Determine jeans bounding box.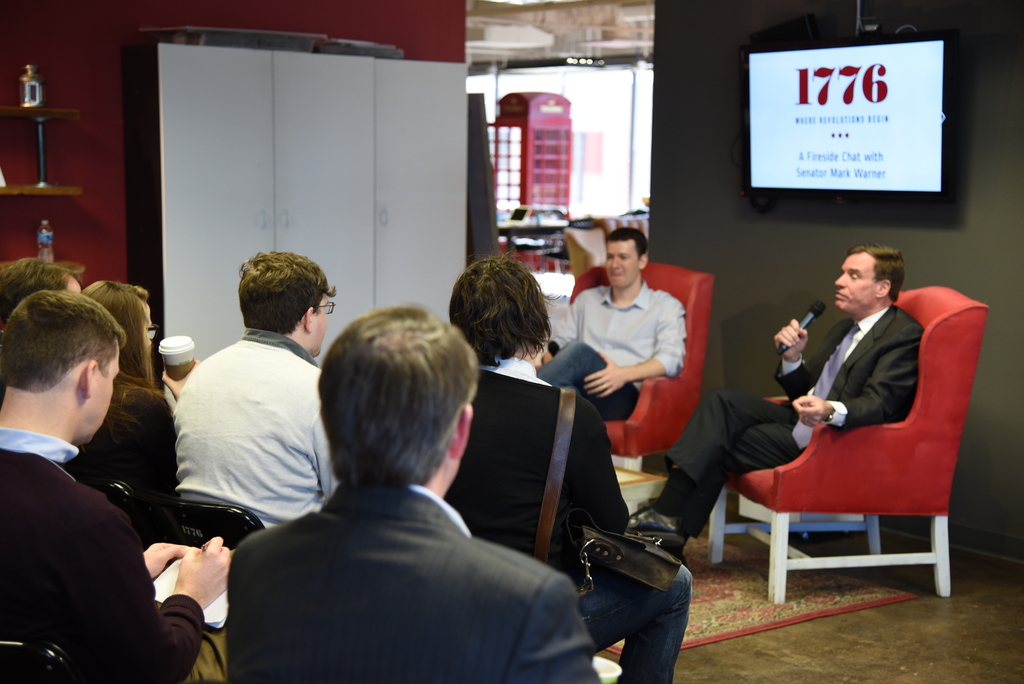
Determined: {"left": 538, "top": 343, "right": 641, "bottom": 420}.
